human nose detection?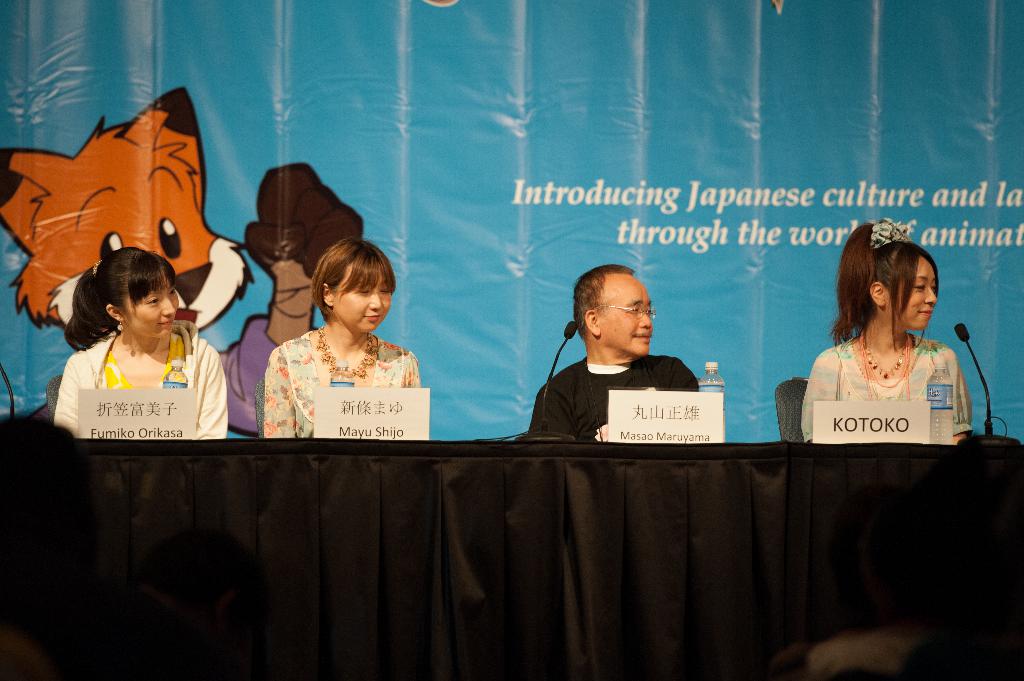
(x1=367, y1=292, x2=383, y2=314)
